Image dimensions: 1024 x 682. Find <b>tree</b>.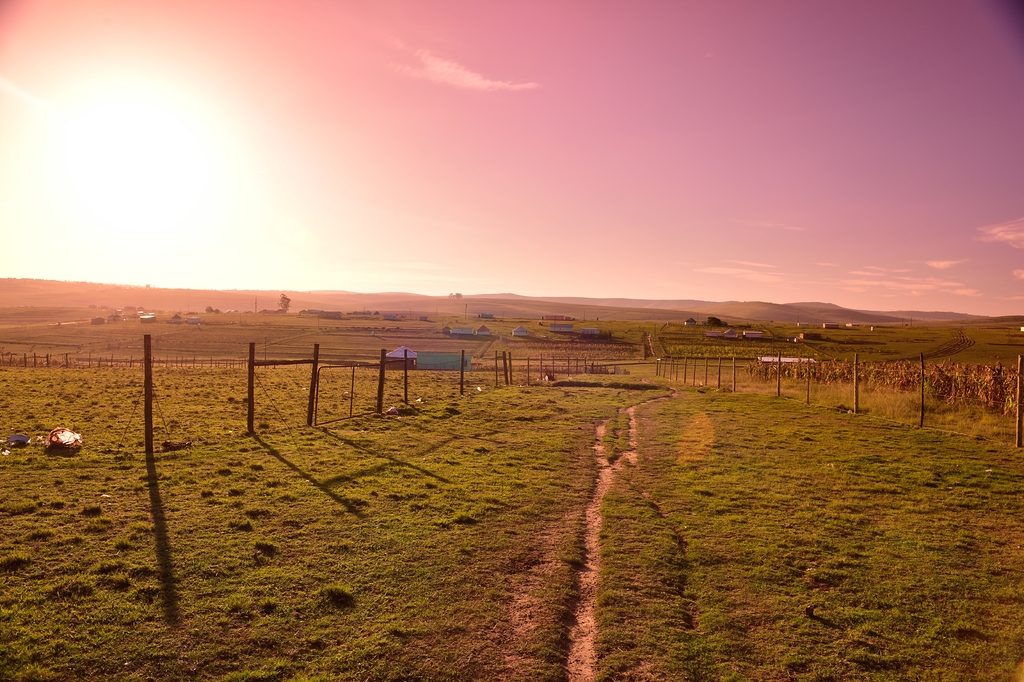
{"x1": 202, "y1": 304, "x2": 215, "y2": 312}.
